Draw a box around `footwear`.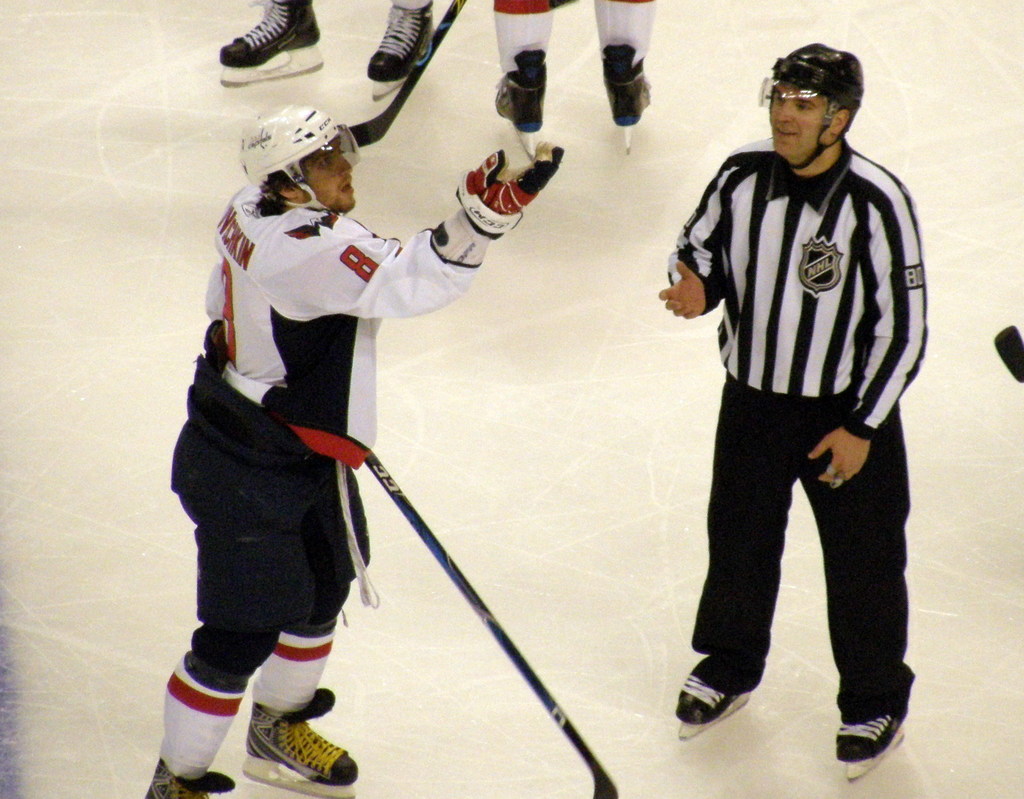
<box>495,49,543,155</box>.
